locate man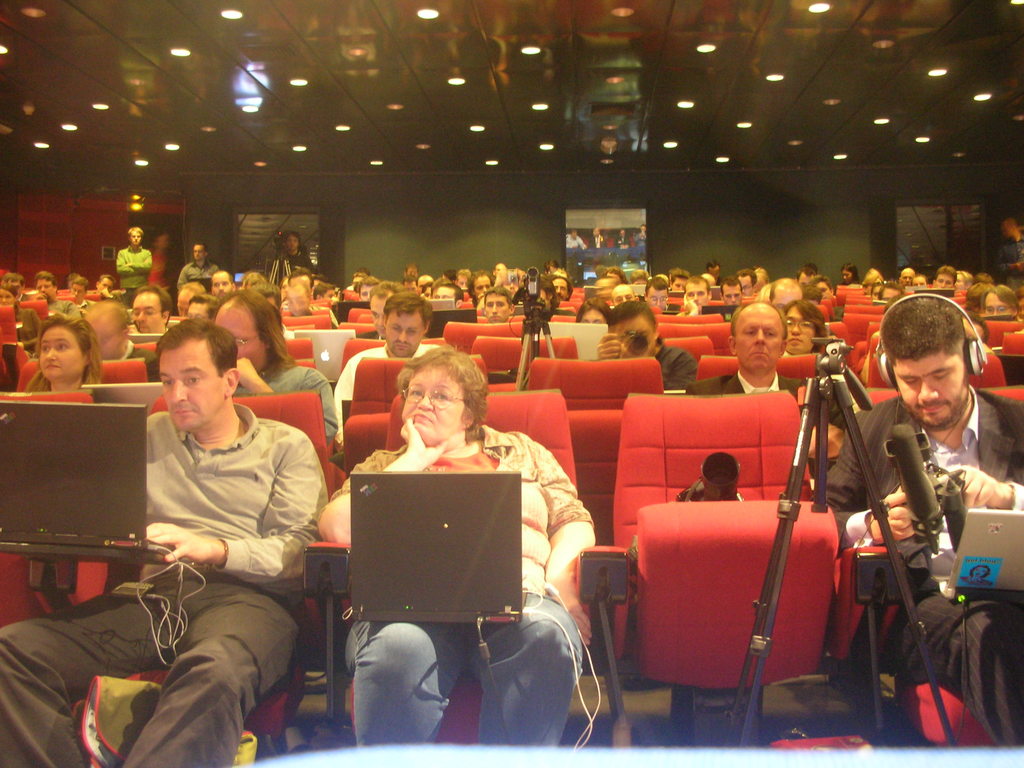
<region>330, 292, 439, 452</region>
